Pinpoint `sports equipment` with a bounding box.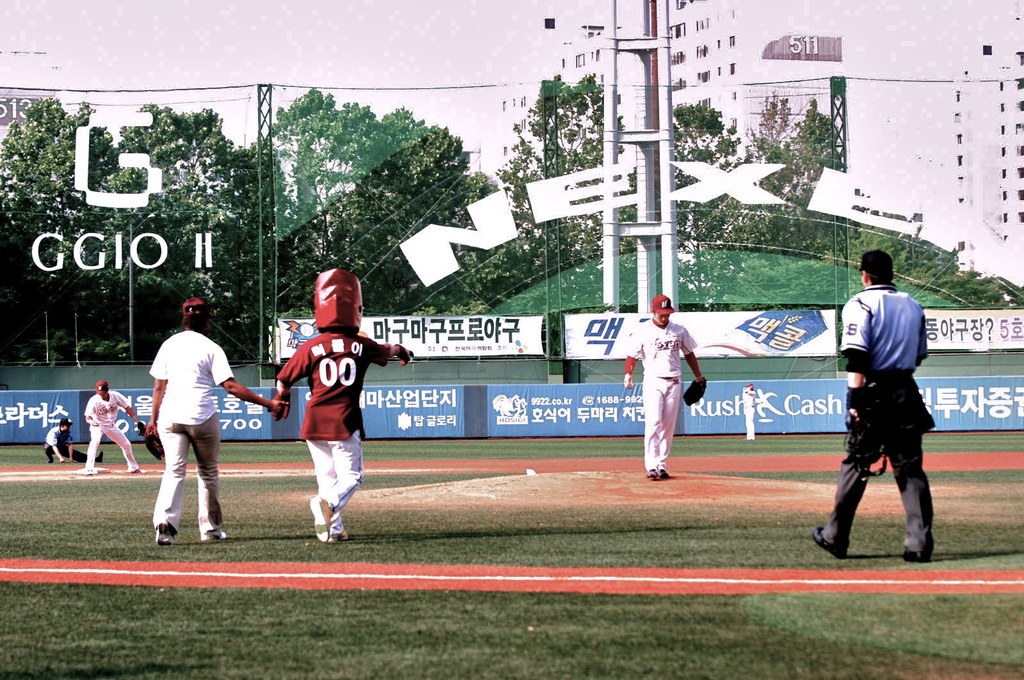
bbox=[683, 377, 705, 407].
